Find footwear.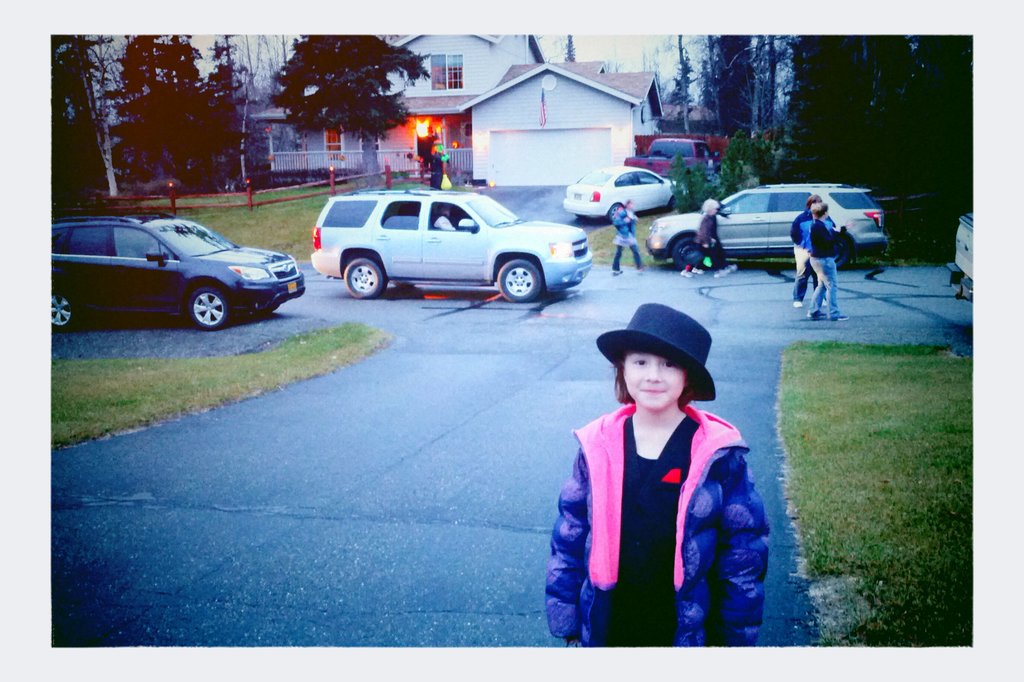
x1=792 y1=298 x2=804 y2=309.
